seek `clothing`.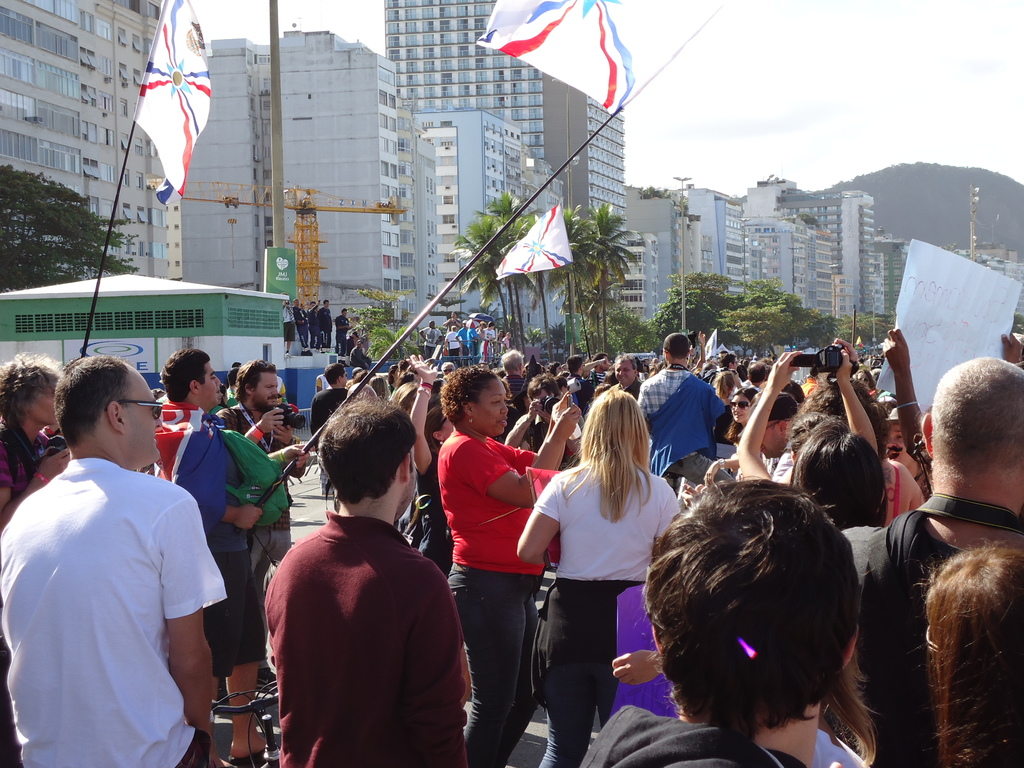
Rect(24, 417, 226, 764).
